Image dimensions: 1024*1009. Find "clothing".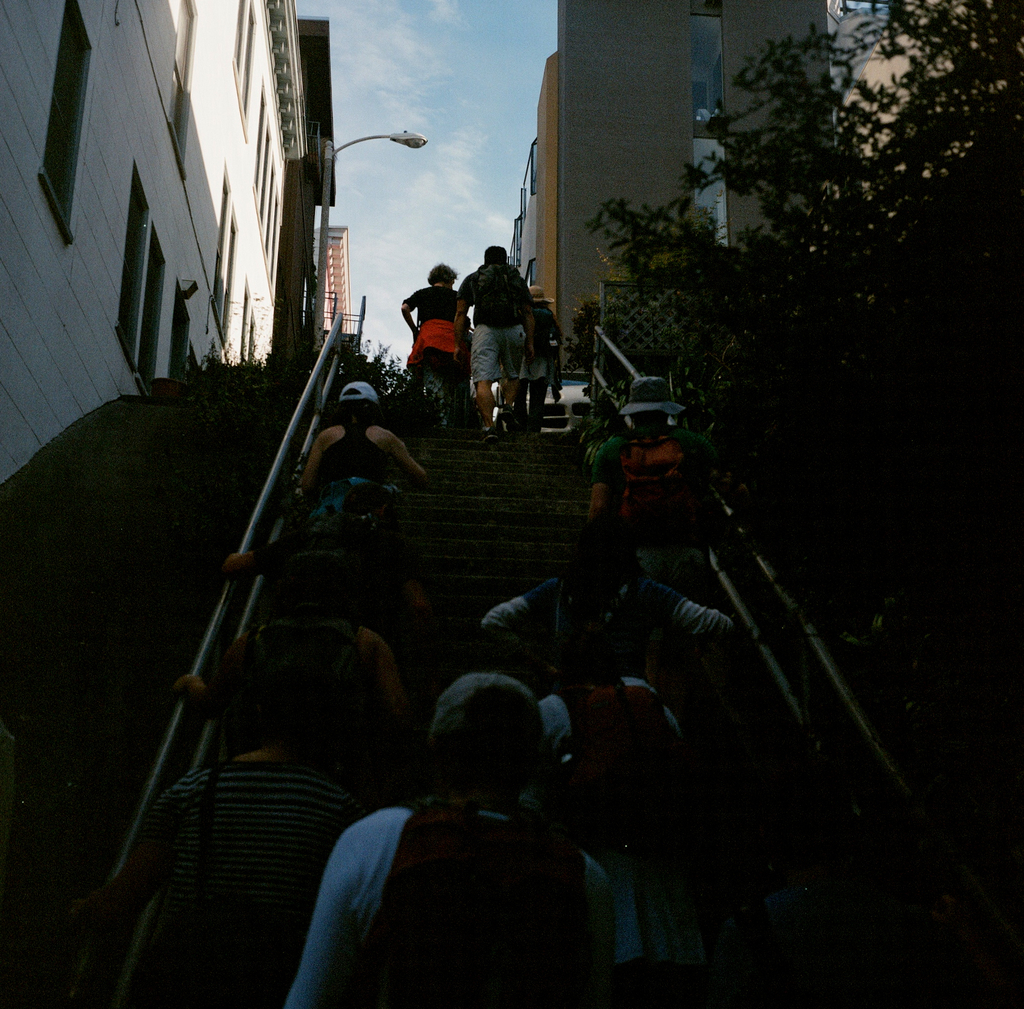
{"x1": 261, "y1": 533, "x2": 394, "y2": 611}.
